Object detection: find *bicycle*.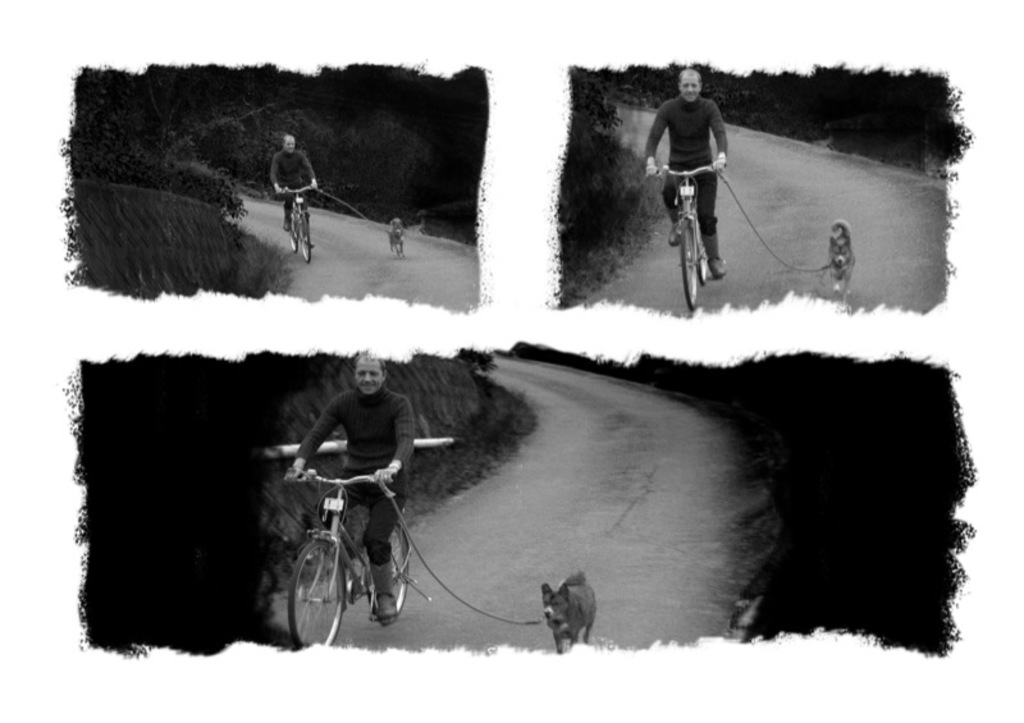
x1=274 y1=467 x2=435 y2=650.
